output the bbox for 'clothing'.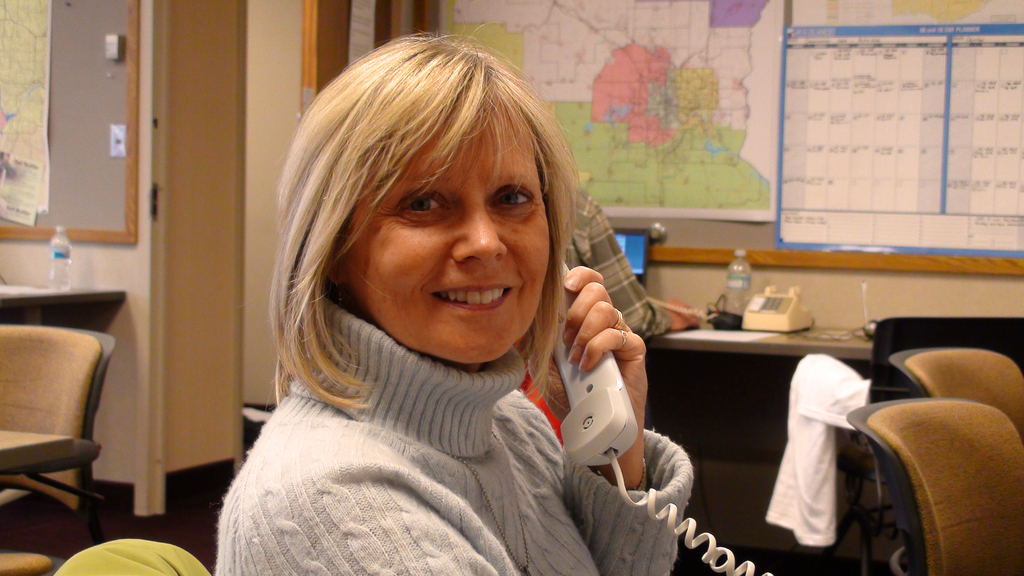
bbox(198, 257, 641, 556).
